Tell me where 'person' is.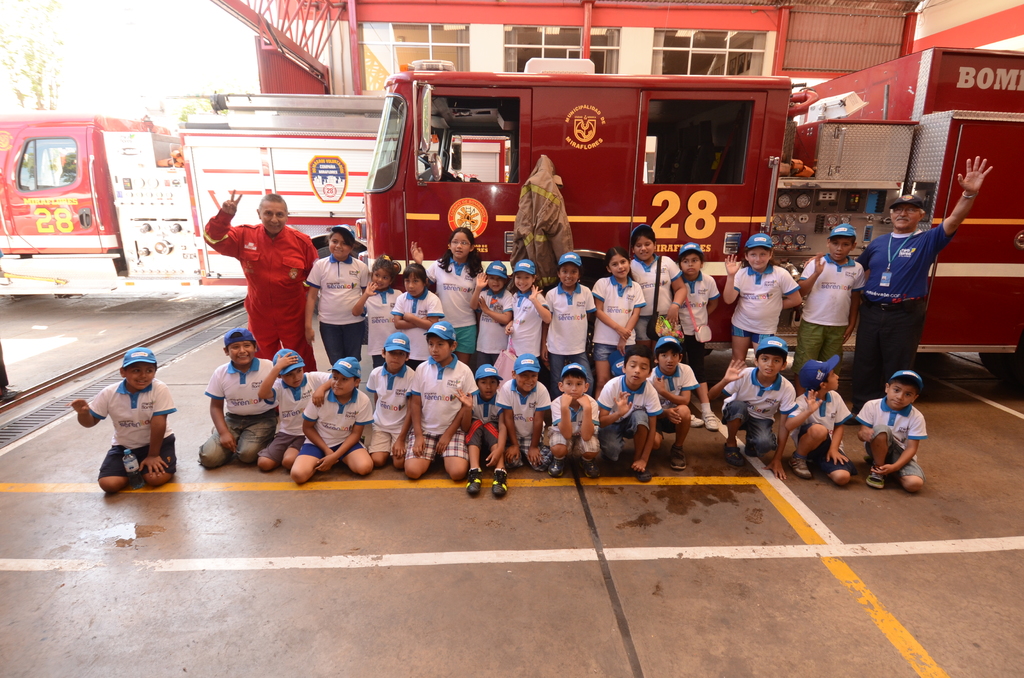
'person' is at select_region(214, 176, 308, 383).
